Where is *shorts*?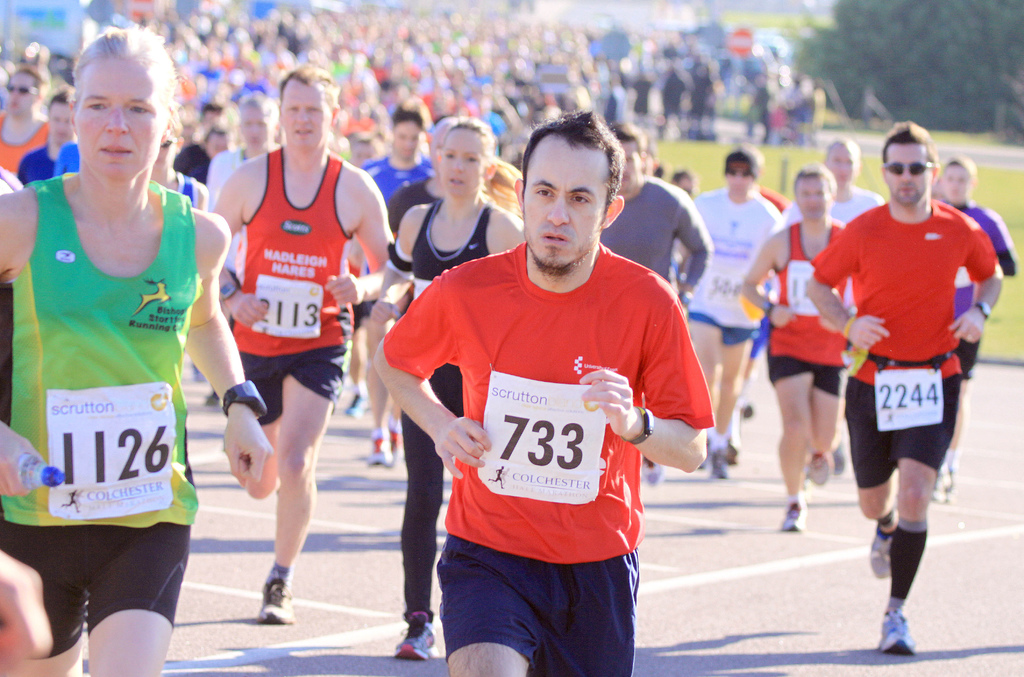
{"left": 844, "top": 372, "right": 960, "bottom": 488}.
